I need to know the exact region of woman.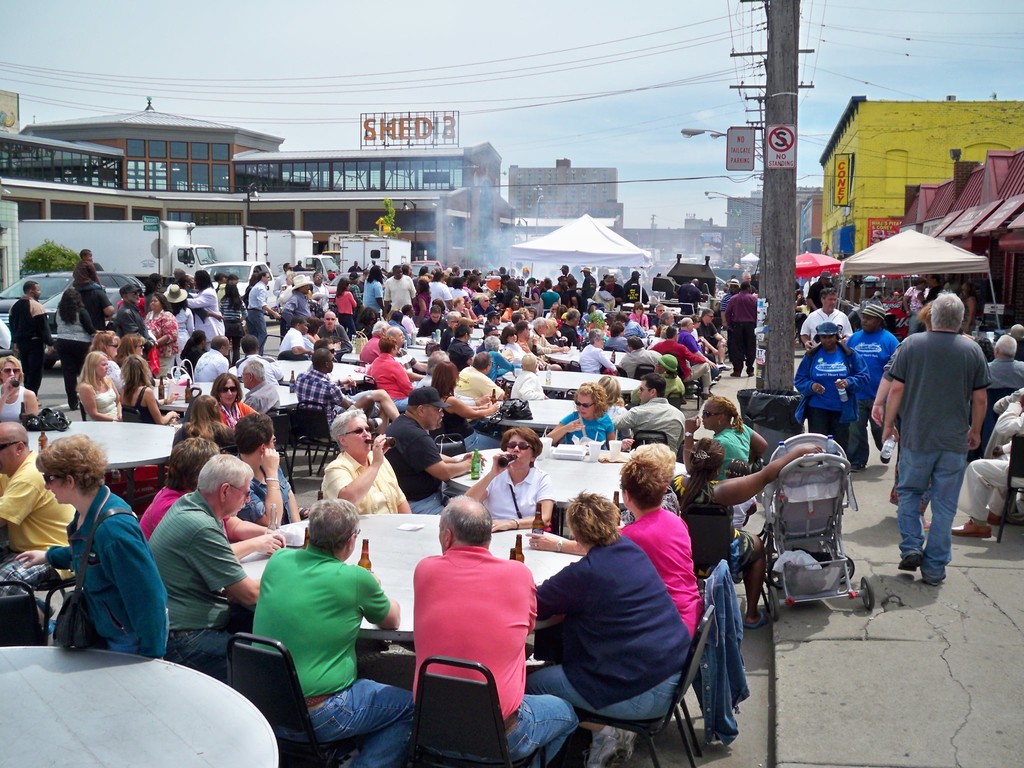
Region: (145, 292, 183, 363).
